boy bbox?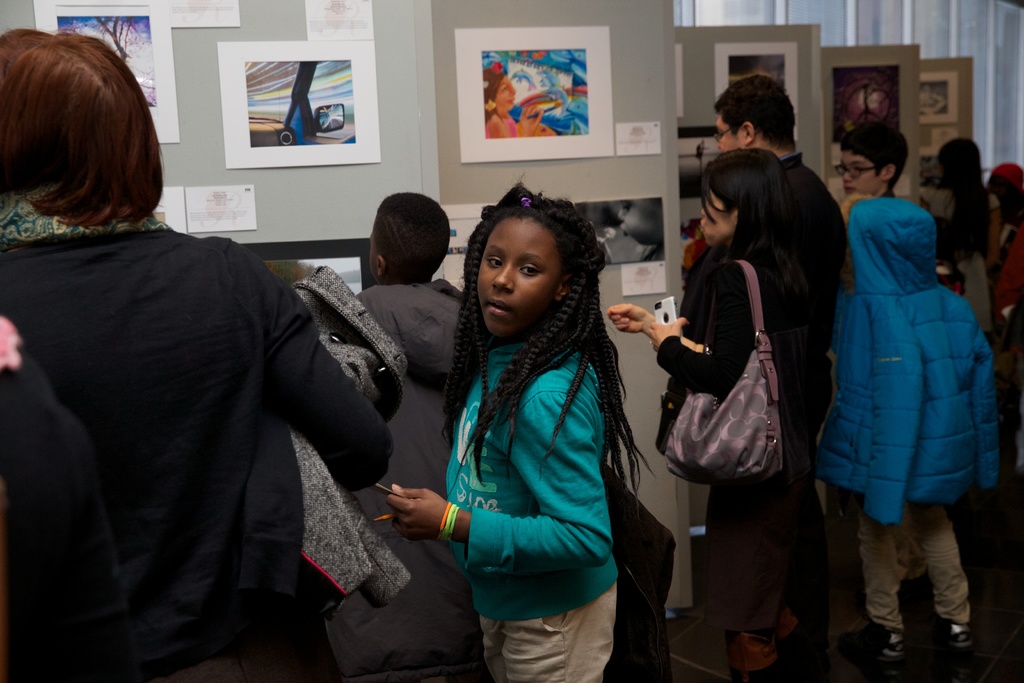
bbox(333, 187, 479, 682)
